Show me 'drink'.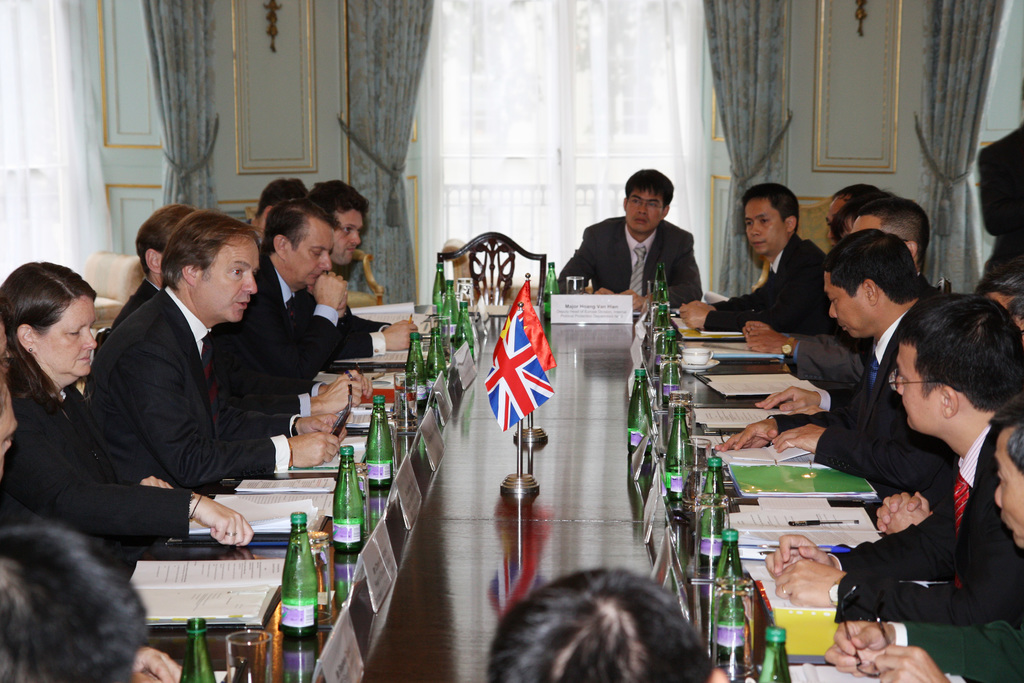
'drink' is here: [left=332, top=445, right=365, bottom=552].
